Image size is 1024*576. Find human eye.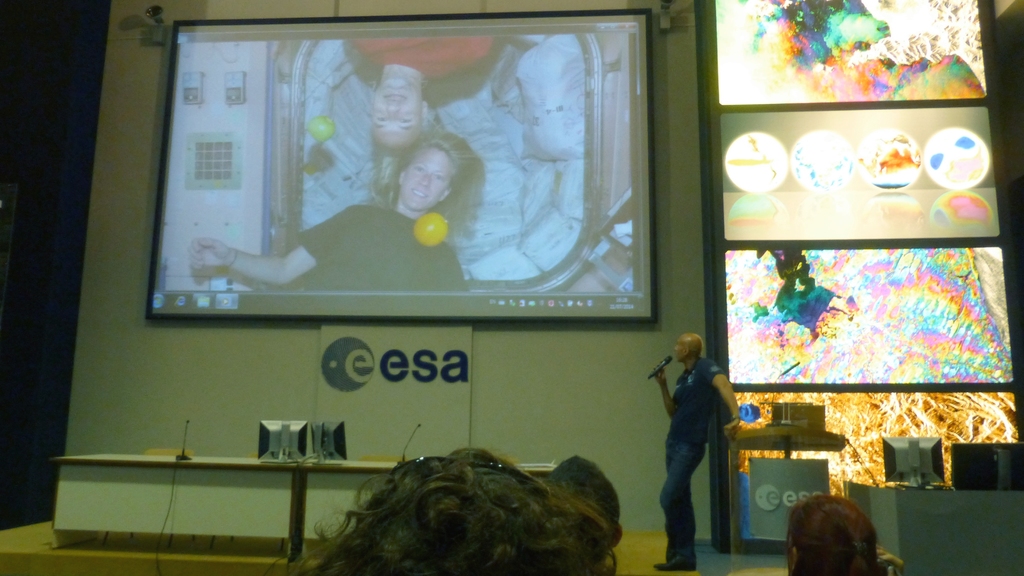
374/114/390/126.
